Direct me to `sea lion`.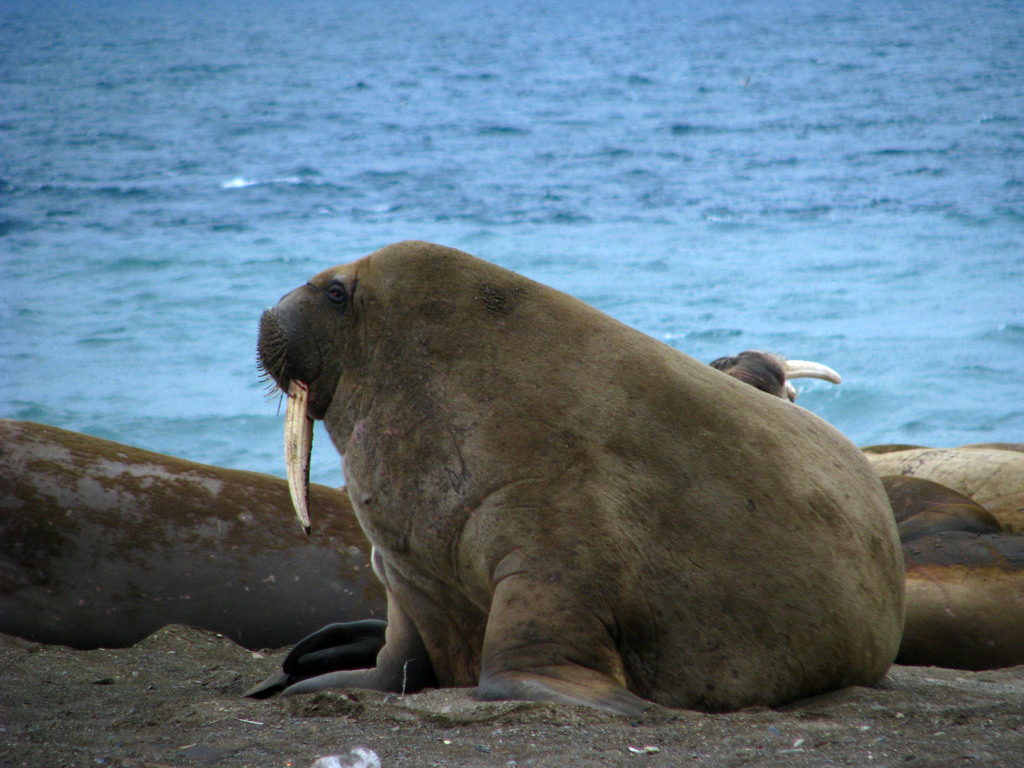
Direction: region(0, 347, 844, 648).
